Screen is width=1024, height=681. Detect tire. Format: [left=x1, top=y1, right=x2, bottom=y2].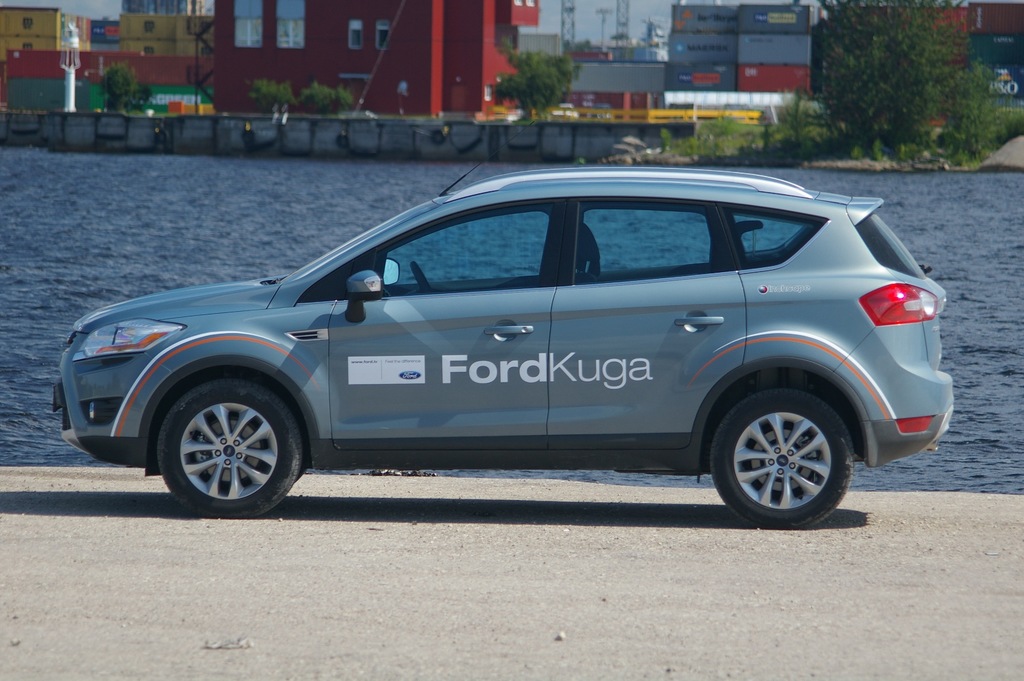
[left=147, top=370, right=300, bottom=513].
